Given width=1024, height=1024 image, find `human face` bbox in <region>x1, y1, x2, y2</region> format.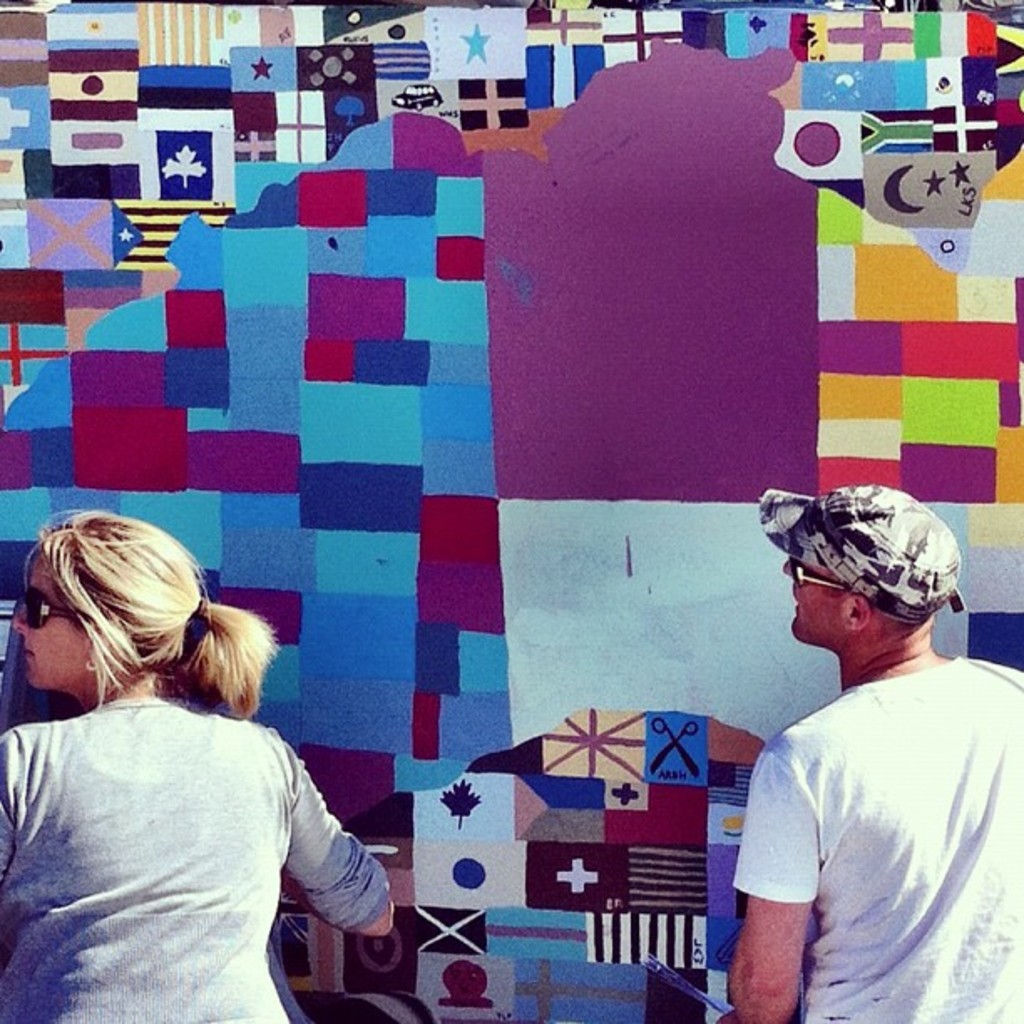
<region>15, 552, 94, 694</region>.
